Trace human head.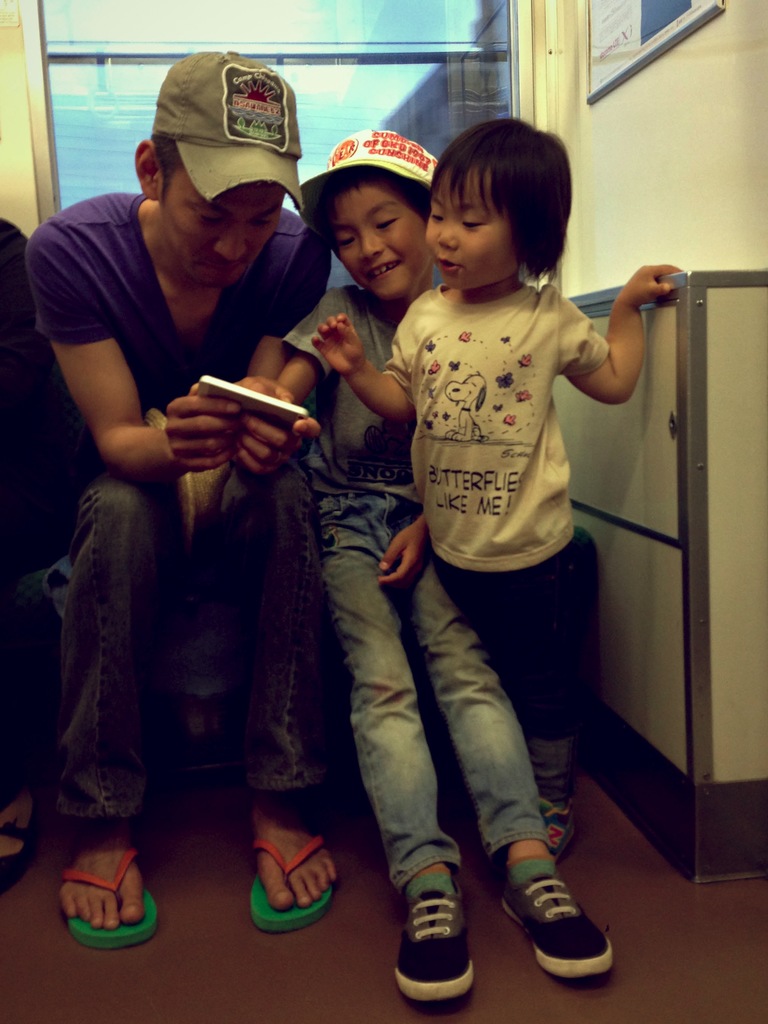
Traced to Rect(420, 107, 570, 295).
